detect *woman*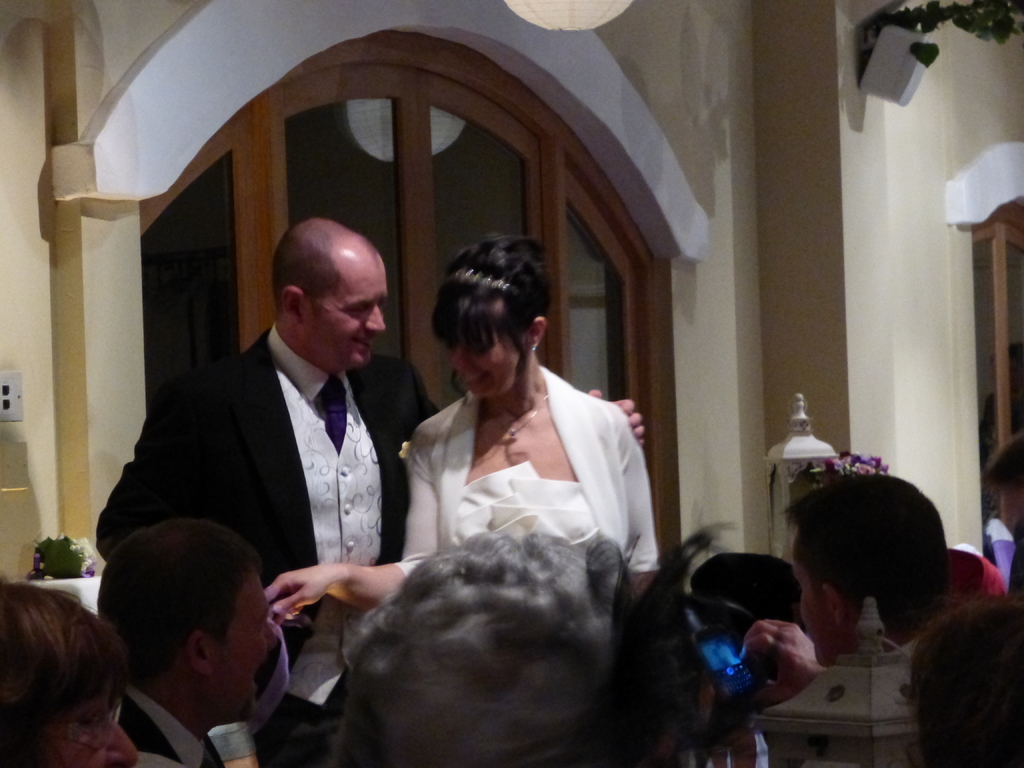
<bbox>0, 584, 148, 767</bbox>
